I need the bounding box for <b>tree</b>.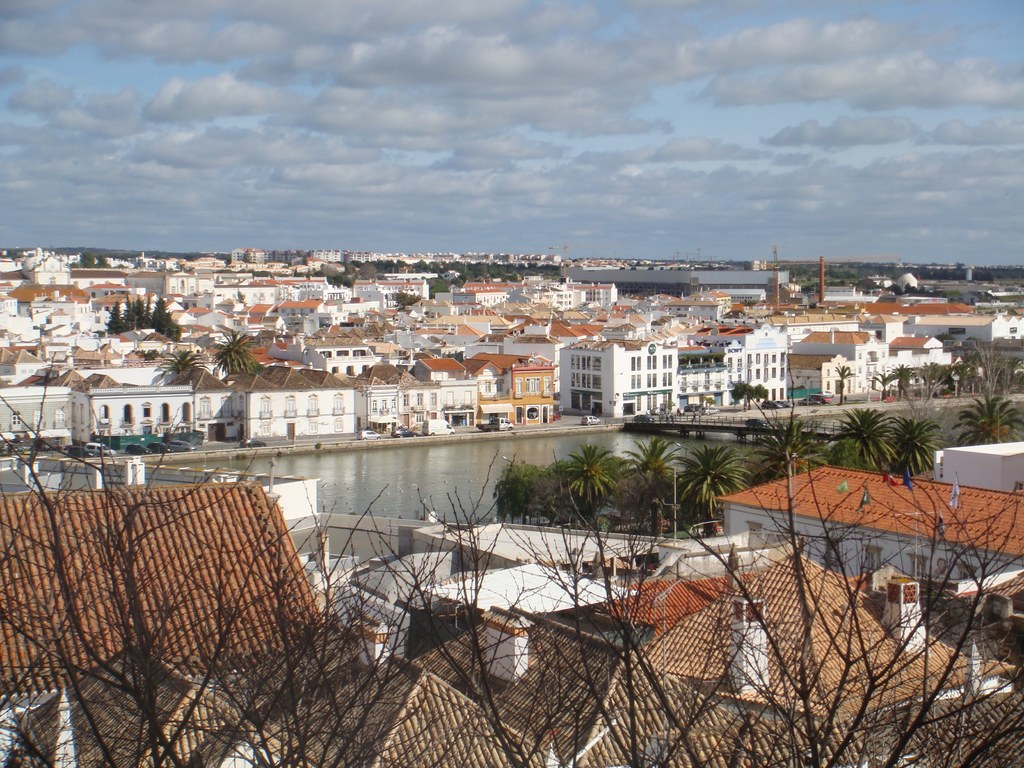
Here it is: pyautogui.locateOnScreen(878, 406, 947, 483).
